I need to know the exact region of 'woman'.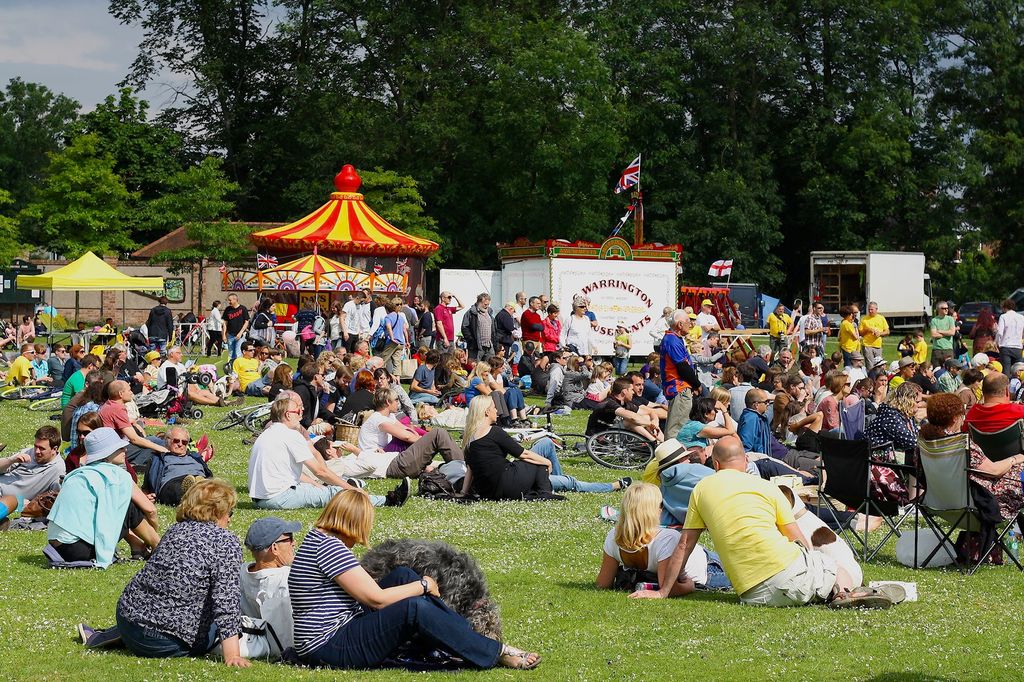
Region: region(838, 306, 862, 365).
